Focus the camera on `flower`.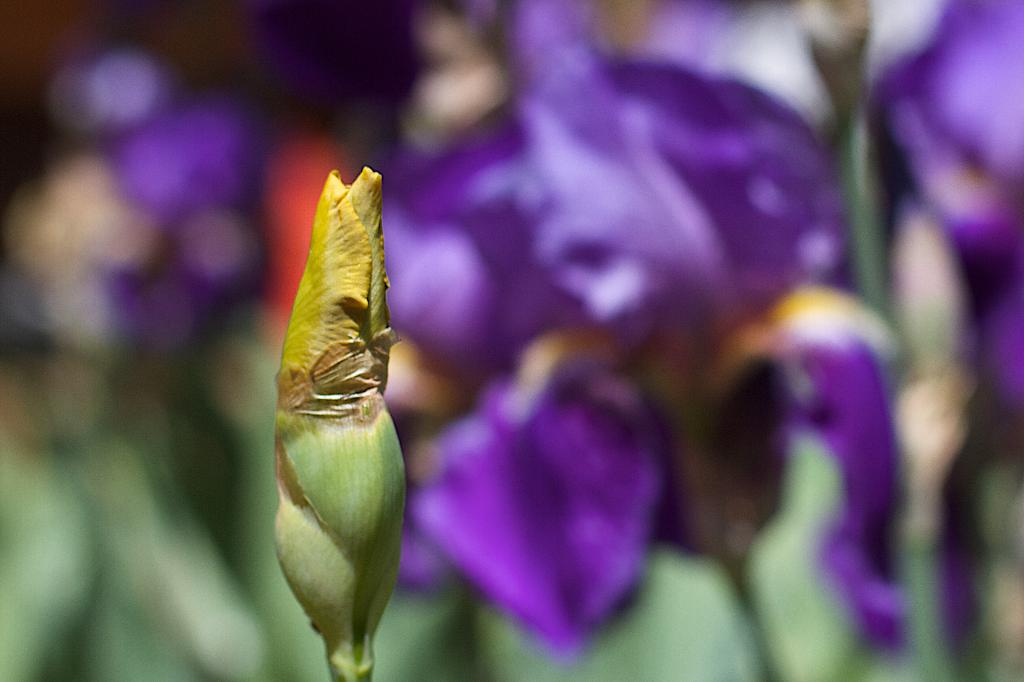
Focus region: [left=252, top=144, right=416, bottom=650].
